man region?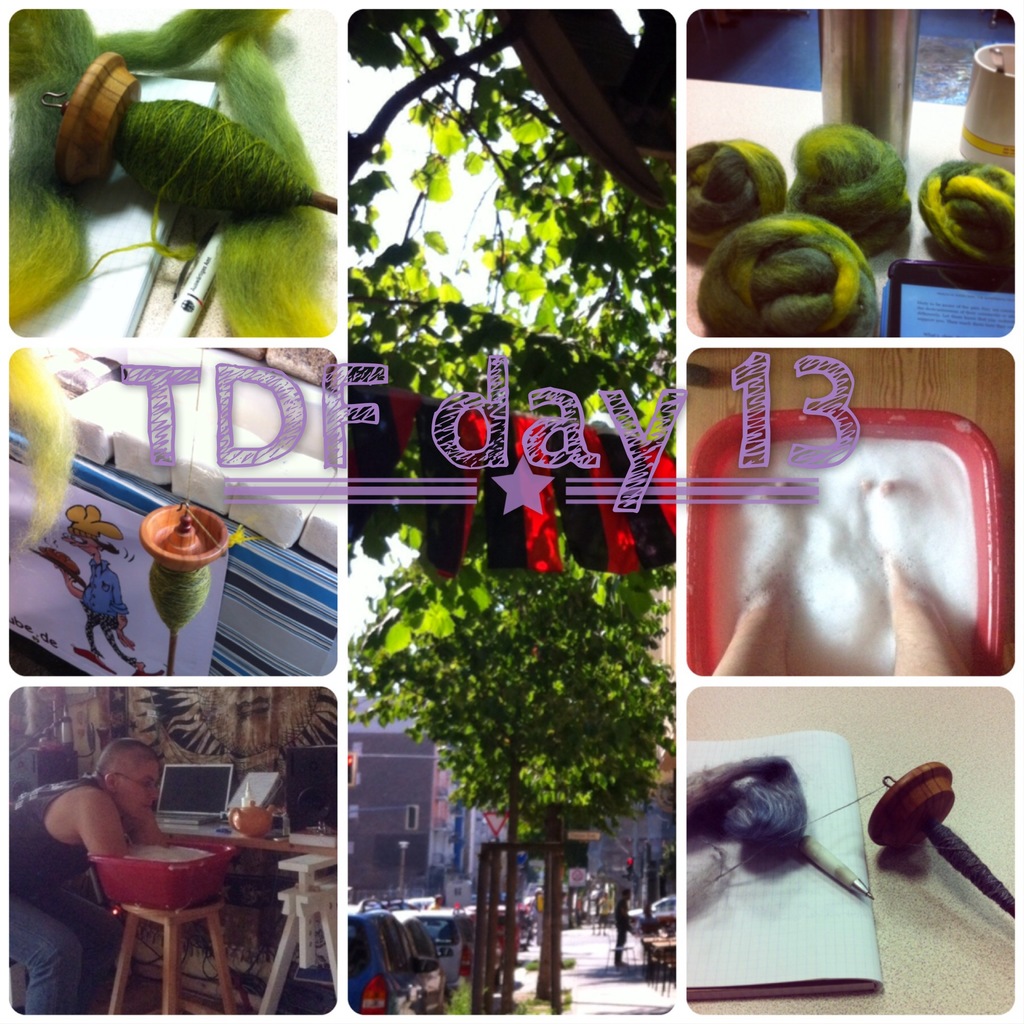
(4,725,188,1009)
